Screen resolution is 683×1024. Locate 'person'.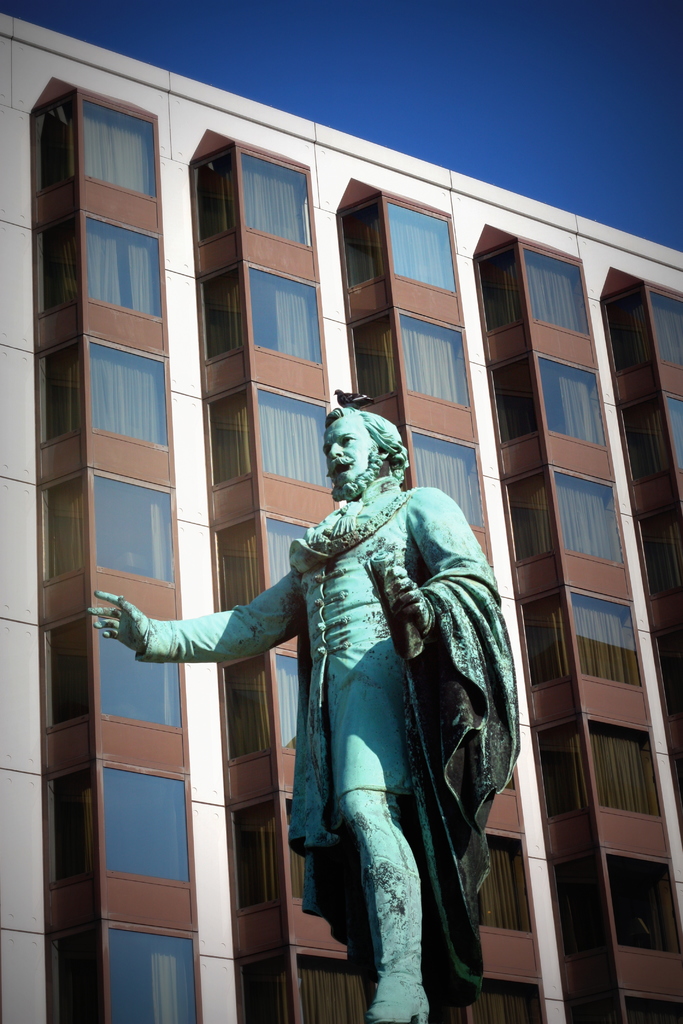
pyautogui.locateOnScreen(85, 404, 498, 1023).
